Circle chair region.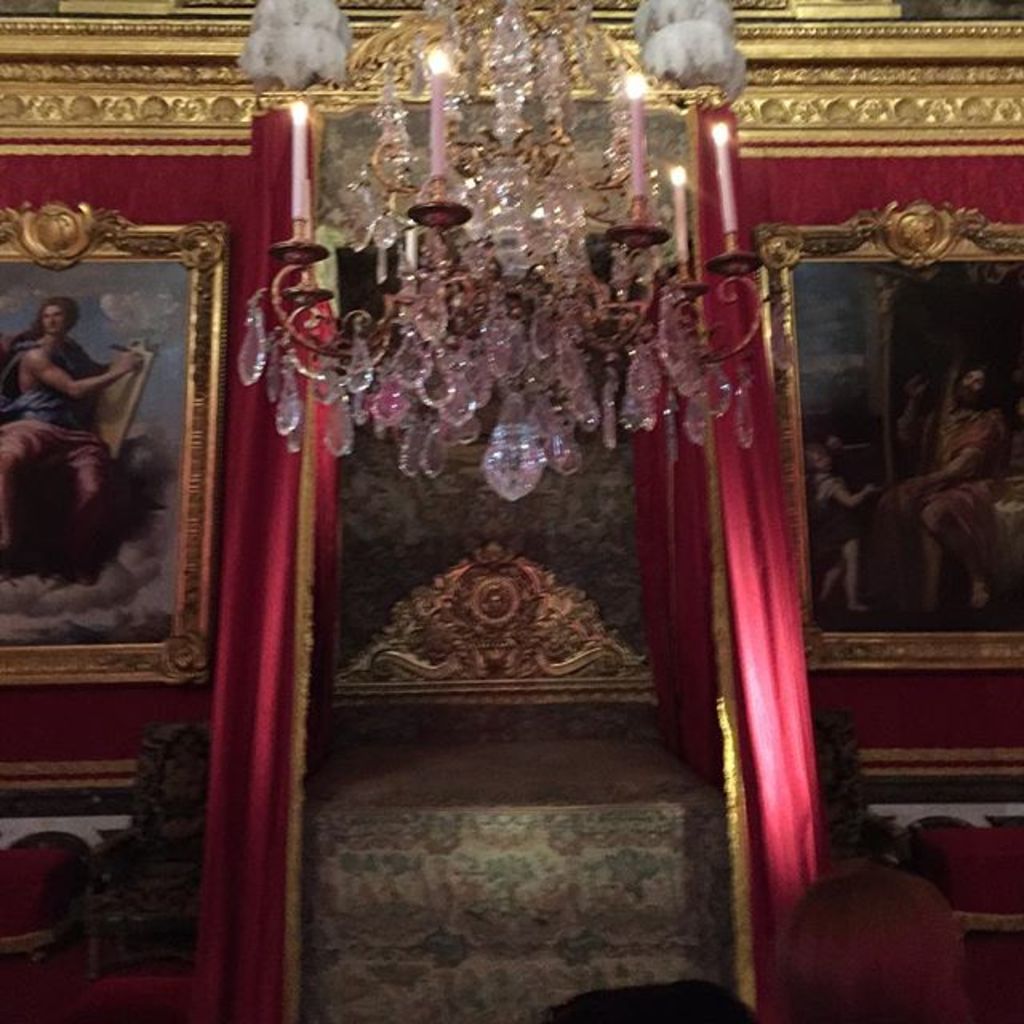
Region: bbox(80, 718, 214, 982).
